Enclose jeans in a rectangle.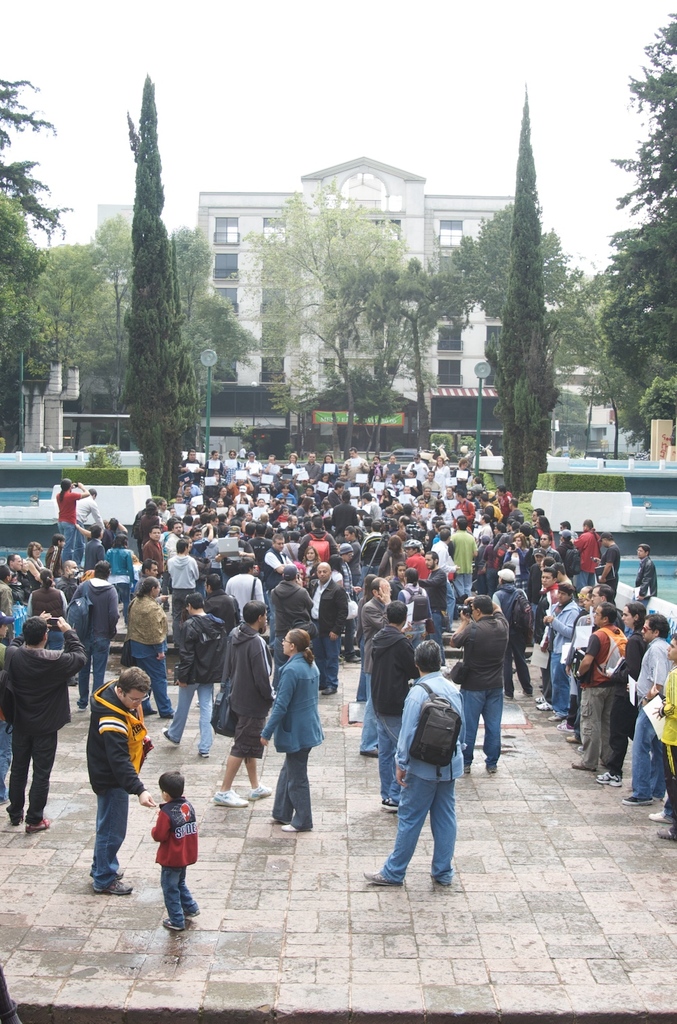
[577,570,595,592].
